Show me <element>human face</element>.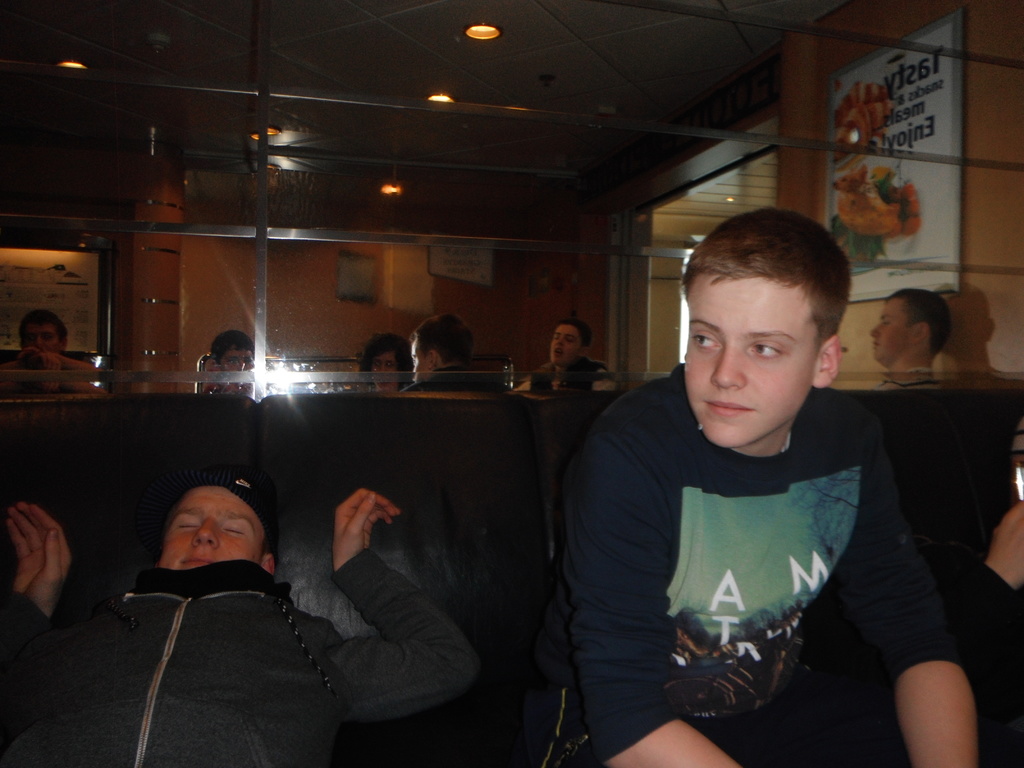
<element>human face</element> is here: x1=552, y1=326, x2=586, y2=363.
